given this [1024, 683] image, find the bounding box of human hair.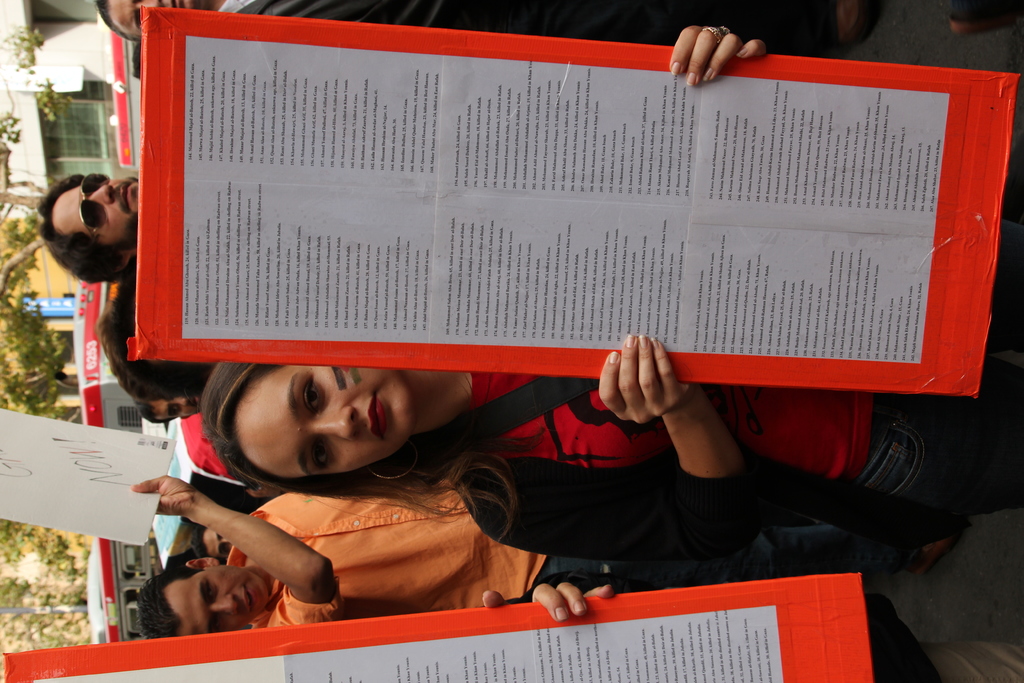
(left=93, top=251, right=214, bottom=388).
